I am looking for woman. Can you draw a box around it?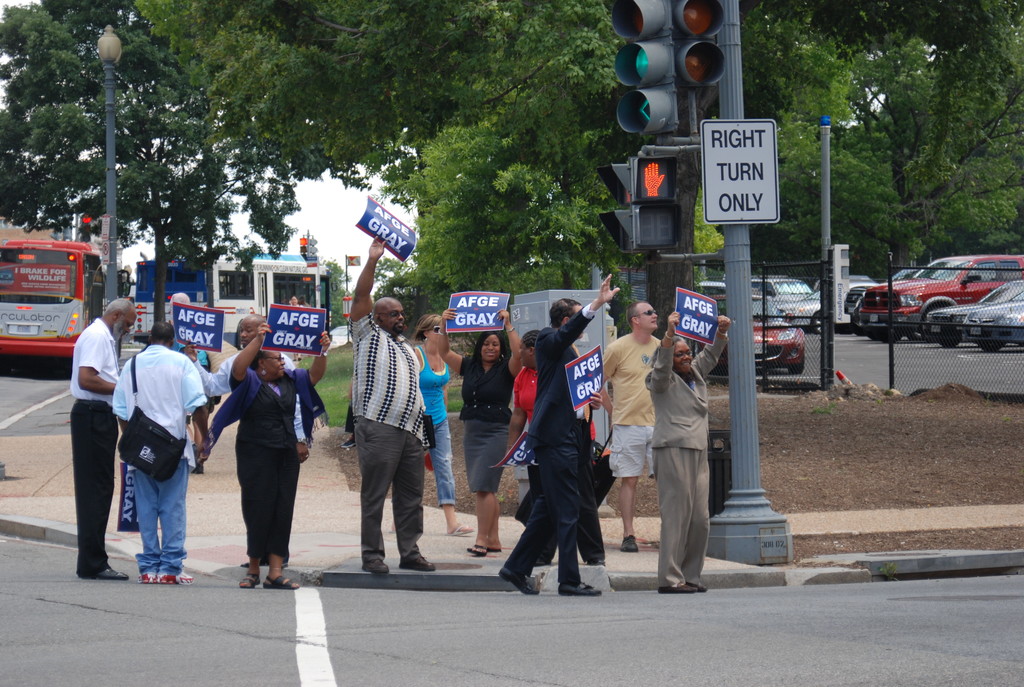
Sure, the bounding box is [left=410, top=311, right=469, bottom=537].
